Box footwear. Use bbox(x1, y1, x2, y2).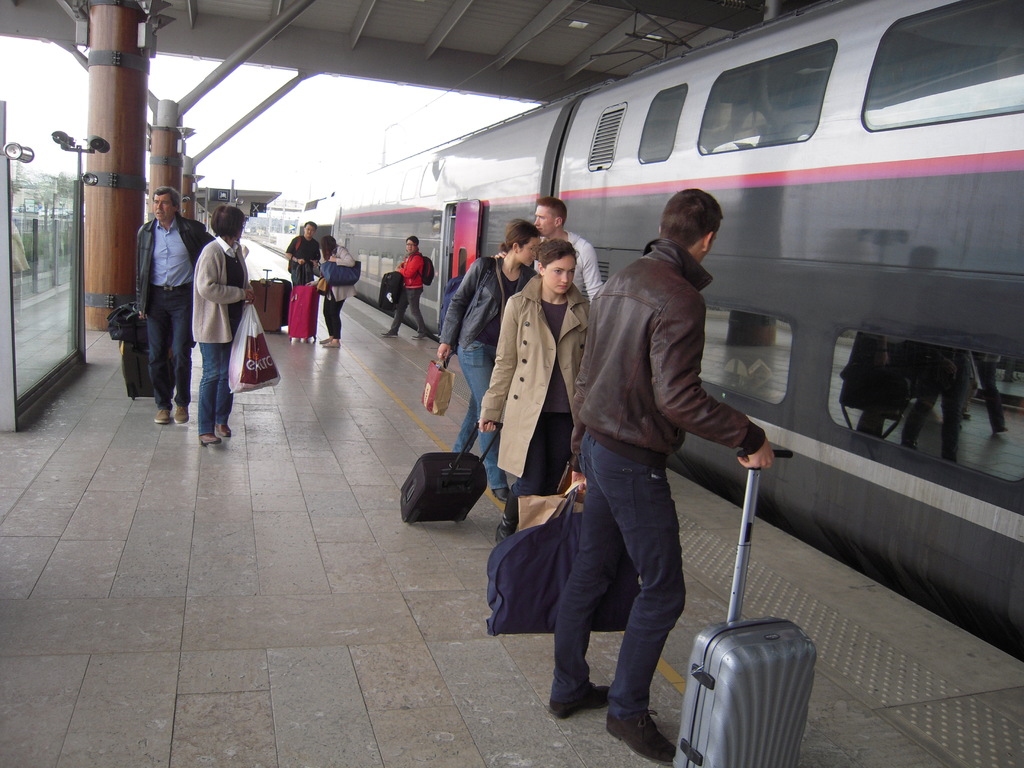
bbox(320, 338, 331, 342).
